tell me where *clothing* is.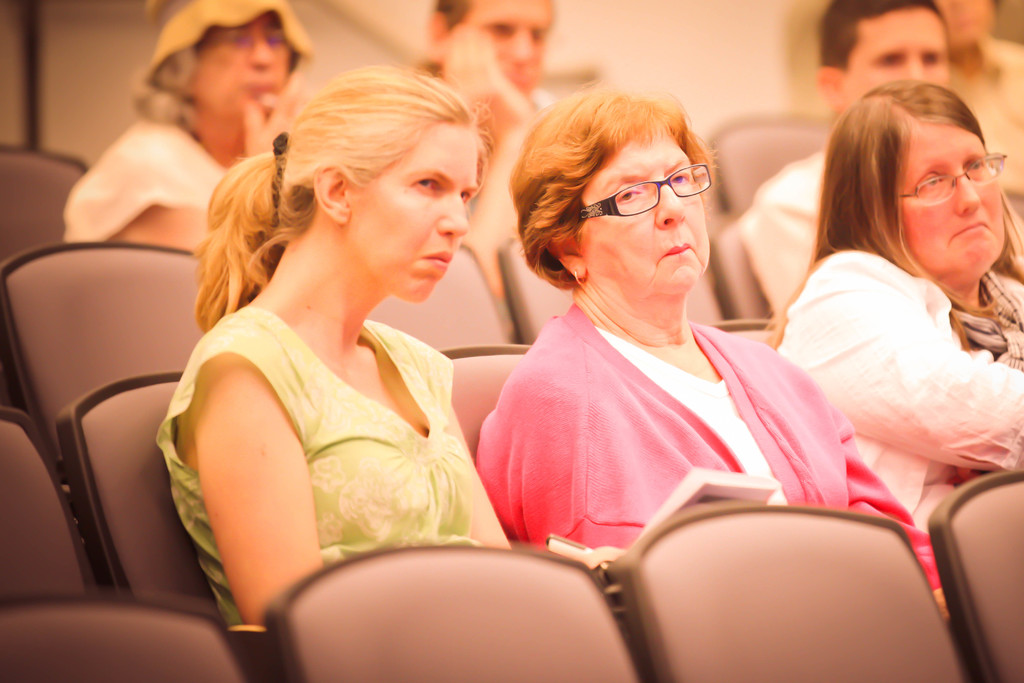
*clothing* is at Rect(732, 149, 825, 325).
